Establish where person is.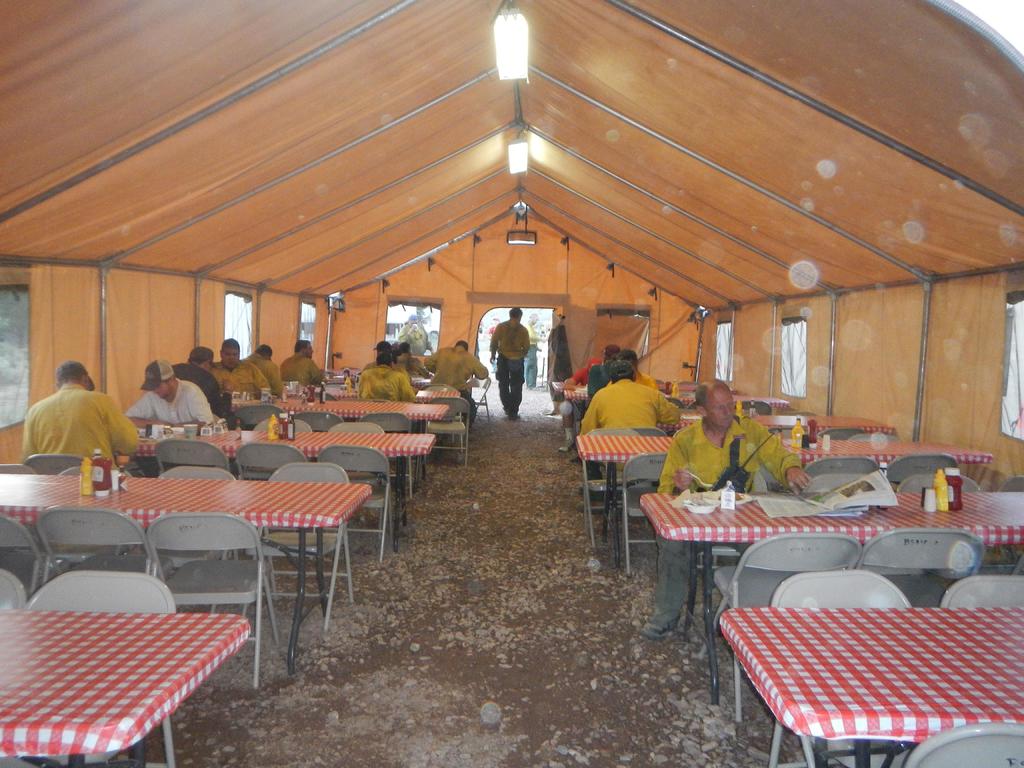
Established at {"left": 638, "top": 379, "right": 806, "bottom": 633}.
